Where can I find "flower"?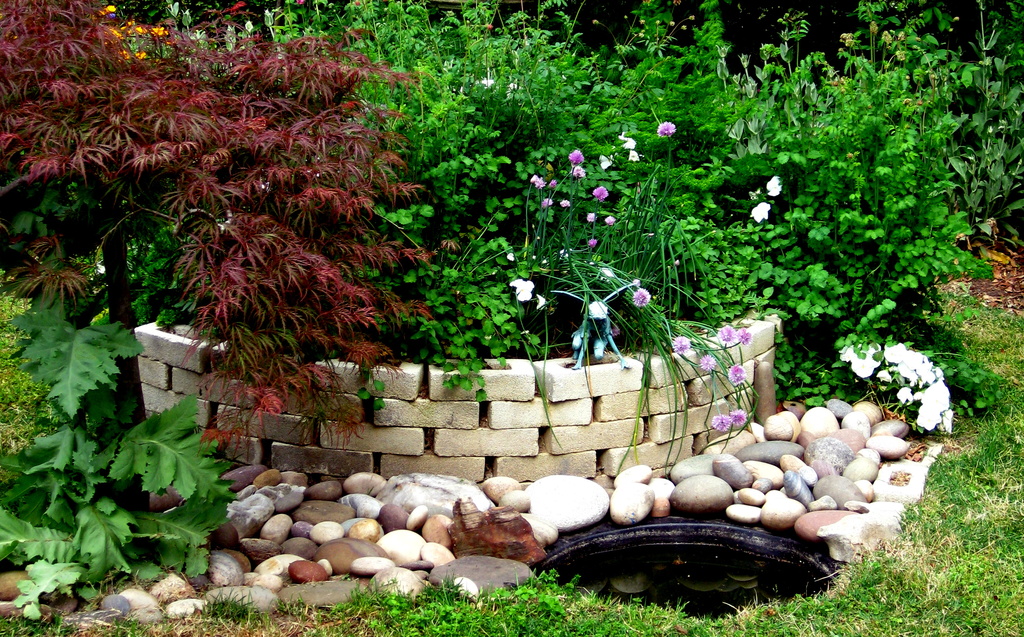
You can find it at bbox(573, 166, 584, 176).
